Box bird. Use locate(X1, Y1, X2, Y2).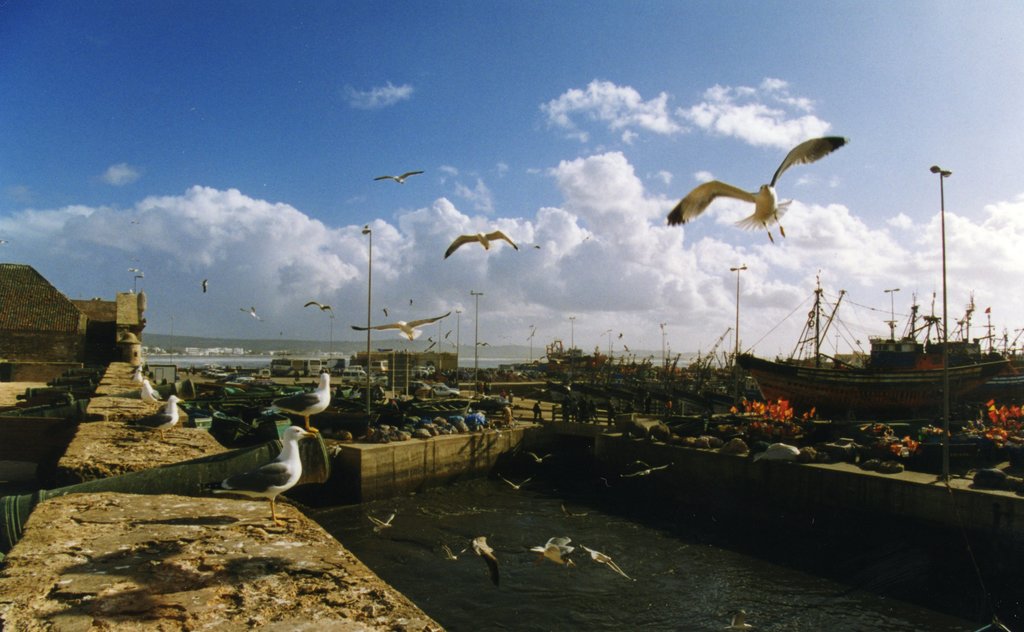
locate(246, 370, 333, 432).
